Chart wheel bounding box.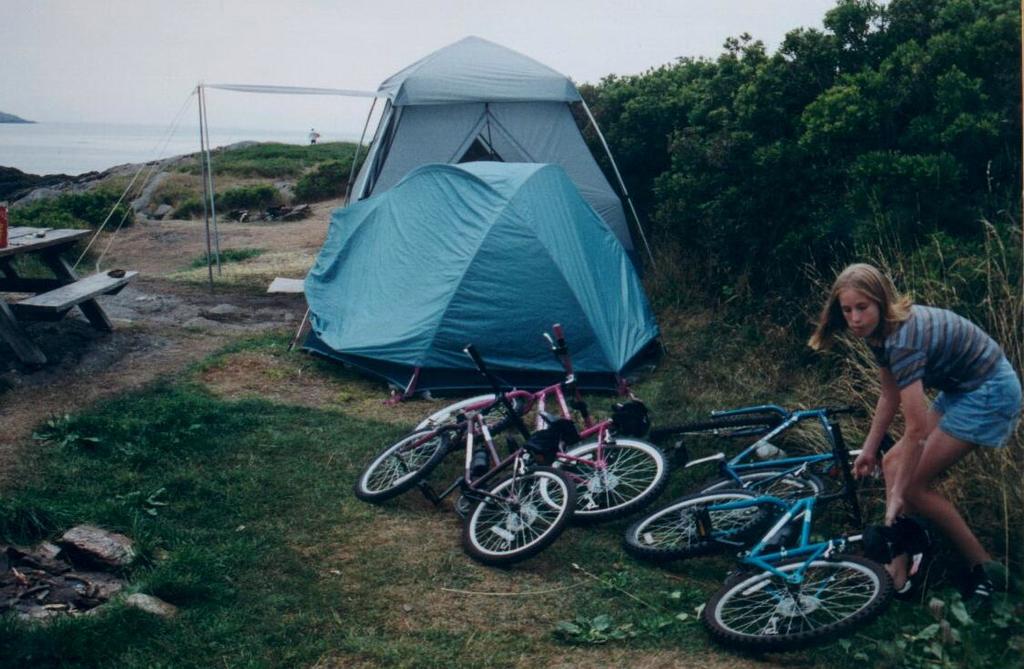
Charted: [358, 430, 445, 506].
